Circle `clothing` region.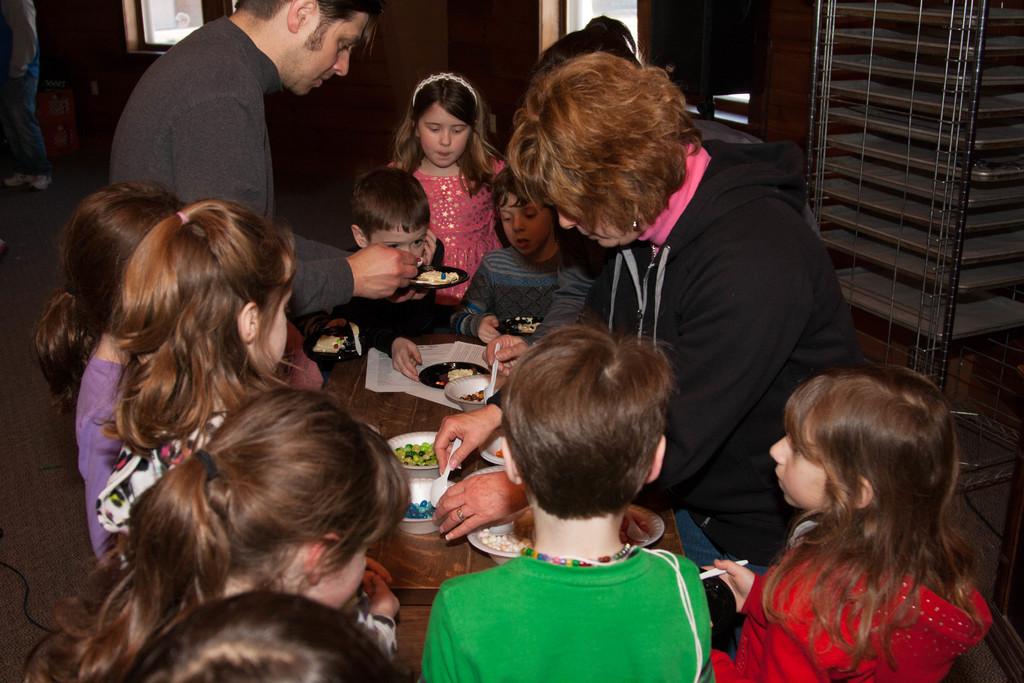
Region: left=450, top=239, right=599, bottom=335.
